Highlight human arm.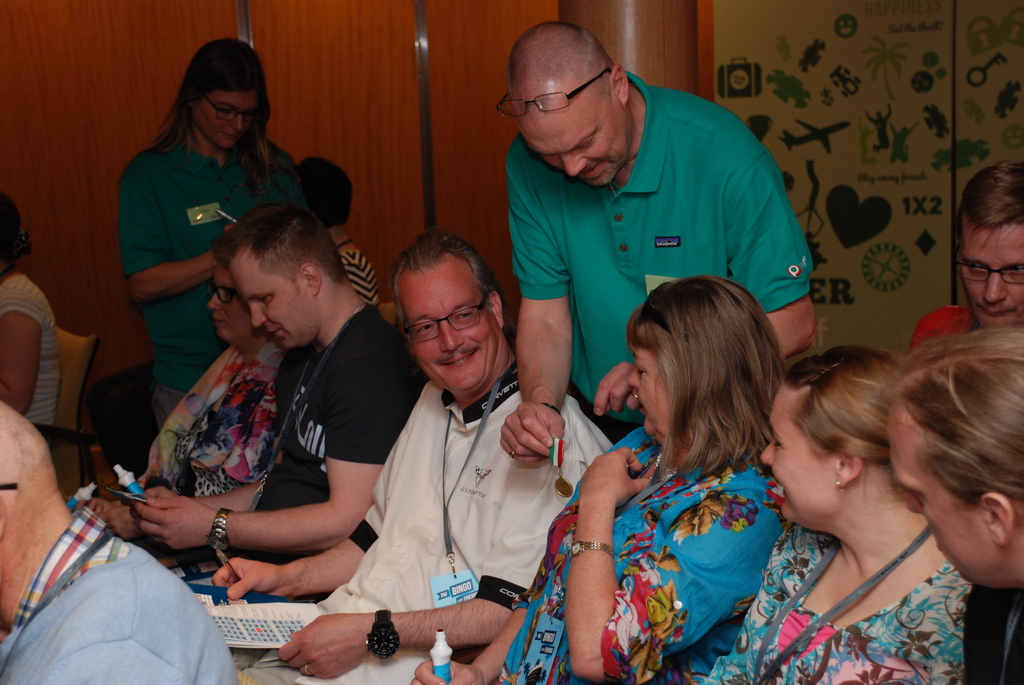
Highlighted region: pyautogui.locateOnScreen(275, 432, 598, 681).
